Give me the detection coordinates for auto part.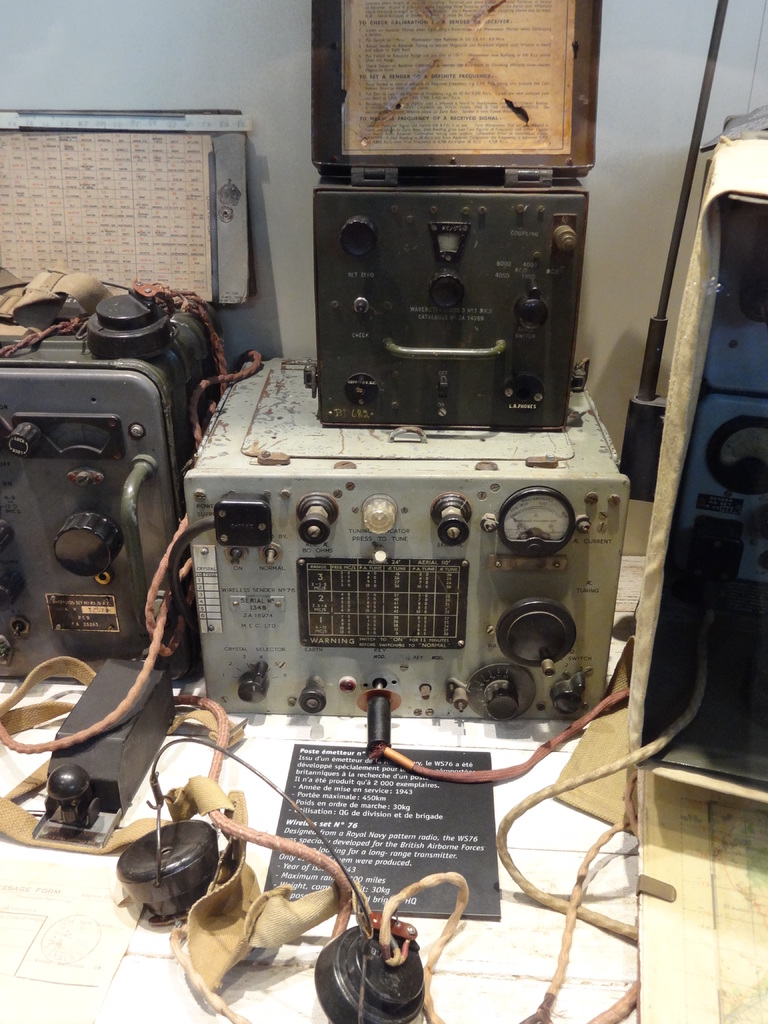
select_region(311, 906, 426, 1023).
